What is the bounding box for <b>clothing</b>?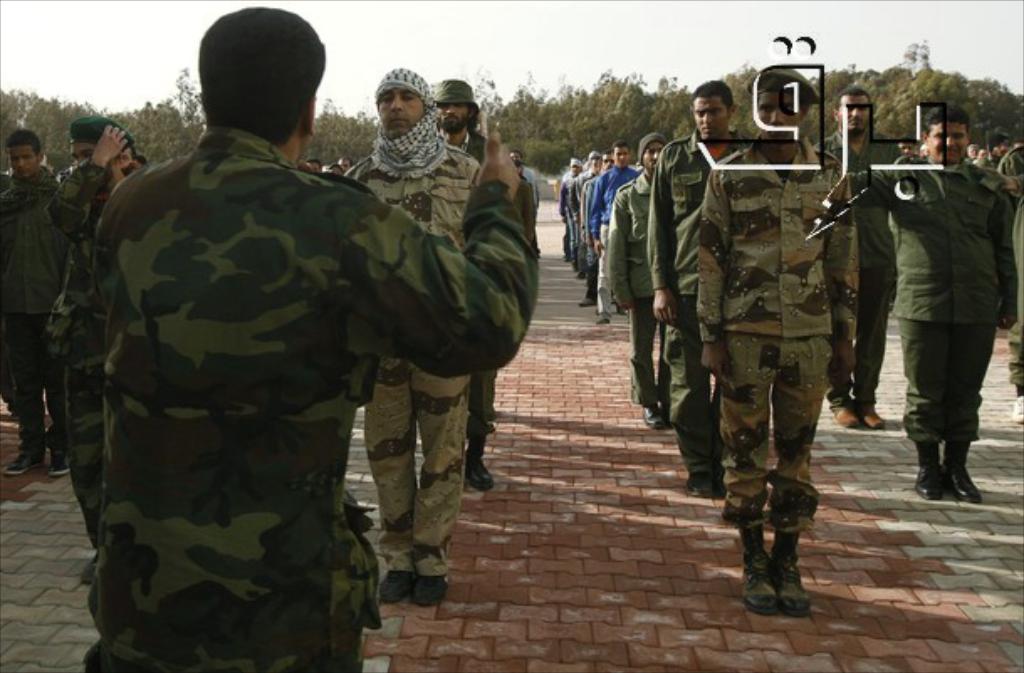
62/158/129/225.
